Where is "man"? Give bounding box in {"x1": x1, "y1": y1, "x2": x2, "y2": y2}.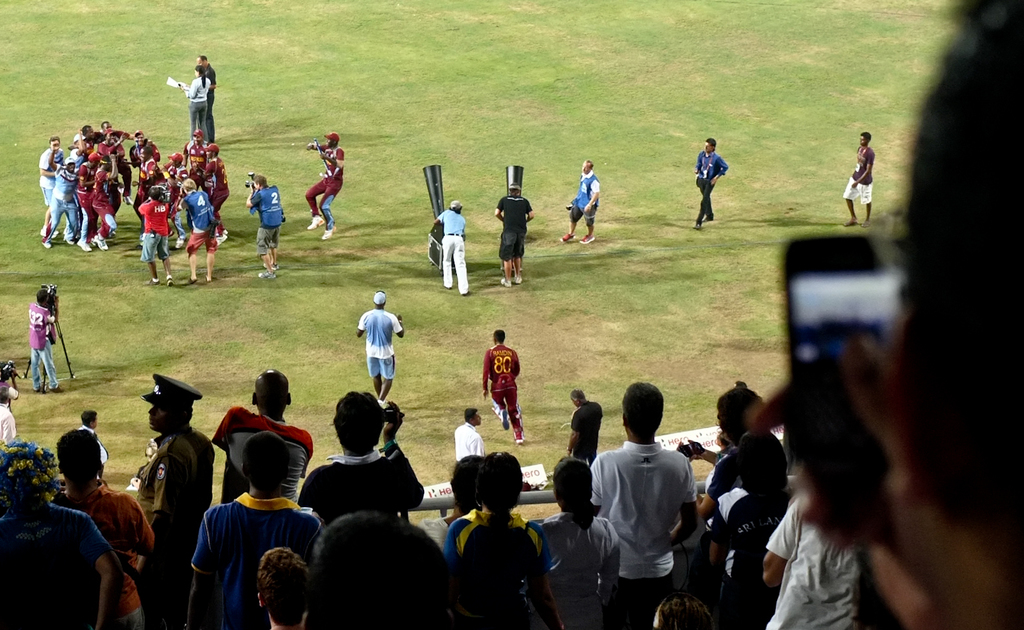
{"x1": 665, "y1": 391, "x2": 789, "y2": 629}.
